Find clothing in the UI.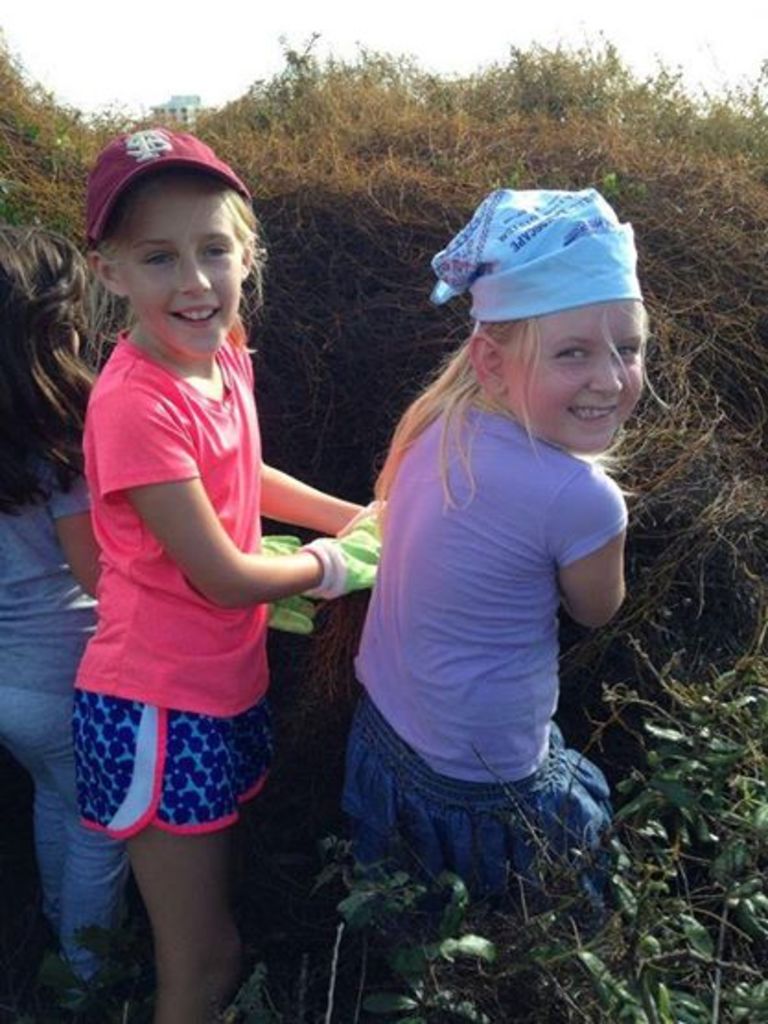
UI element at bbox(66, 326, 273, 718).
